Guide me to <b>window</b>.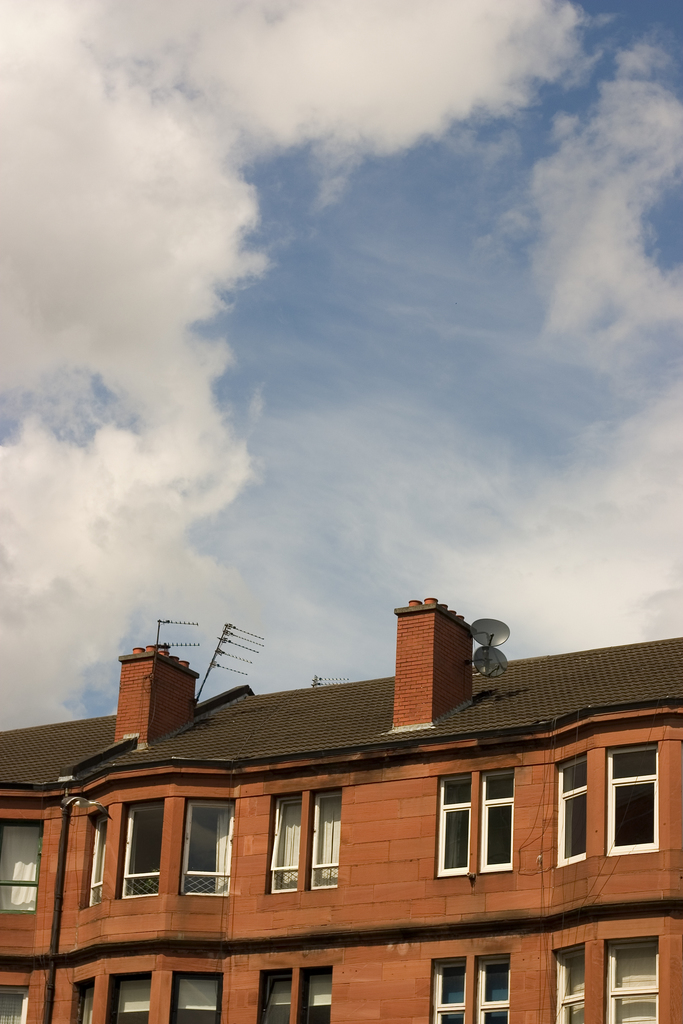
Guidance: crop(0, 993, 24, 1023).
